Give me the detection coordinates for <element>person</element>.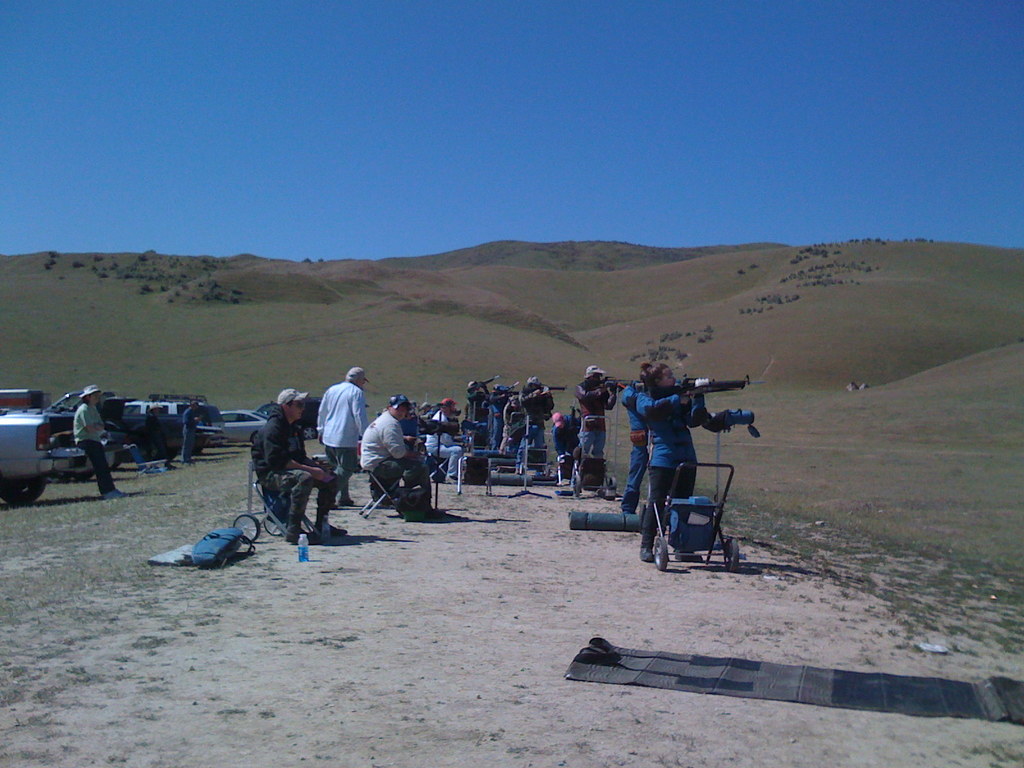
detection(253, 387, 343, 548).
